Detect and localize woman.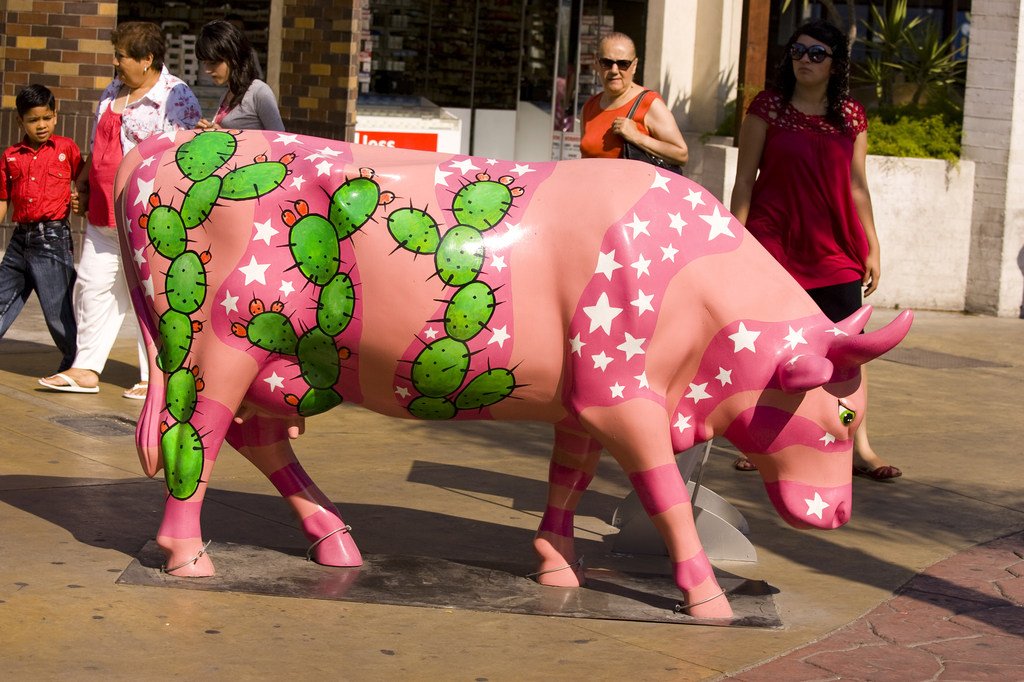
Localized at left=192, top=18, right=287, bottom=134.
